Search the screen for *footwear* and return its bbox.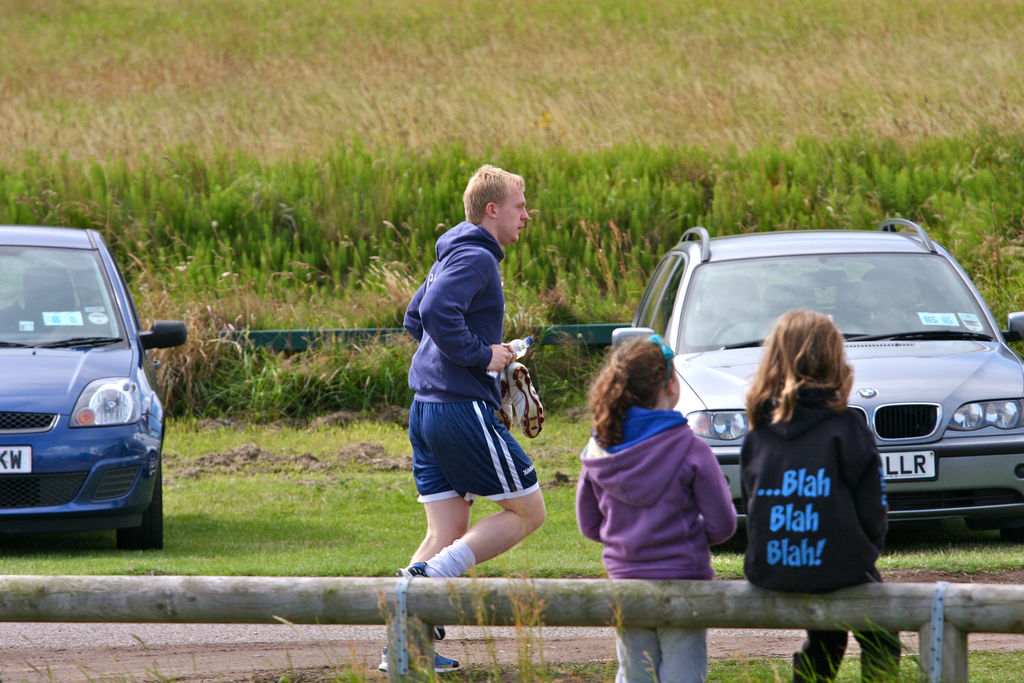
Found: (374, 638, 467, 675).
